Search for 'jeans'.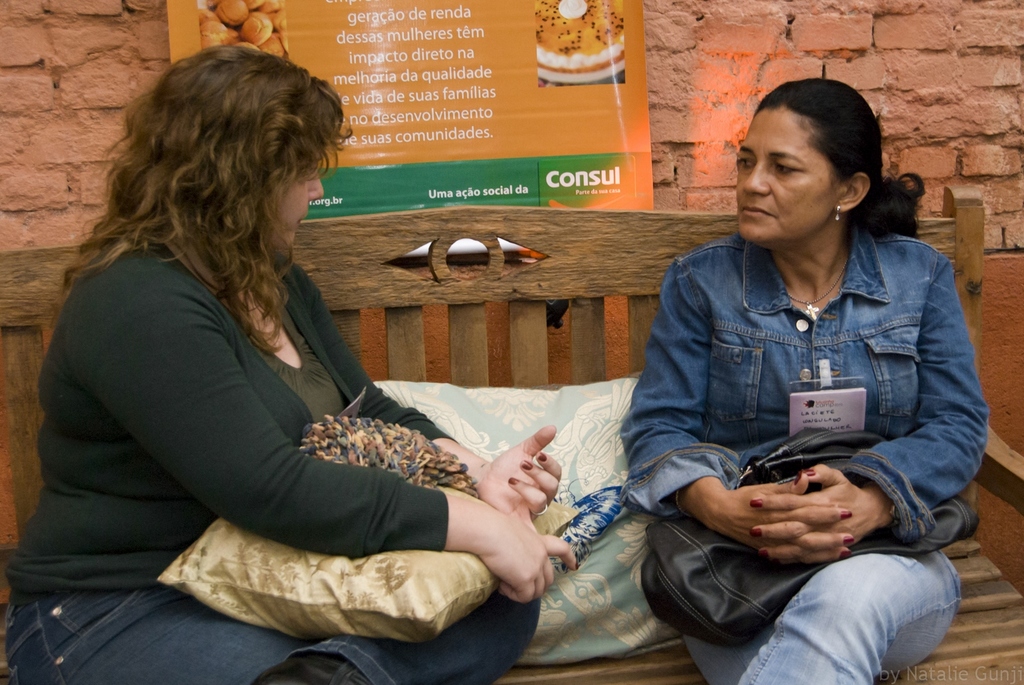
Found at detection(13, 585, 539, 681).
